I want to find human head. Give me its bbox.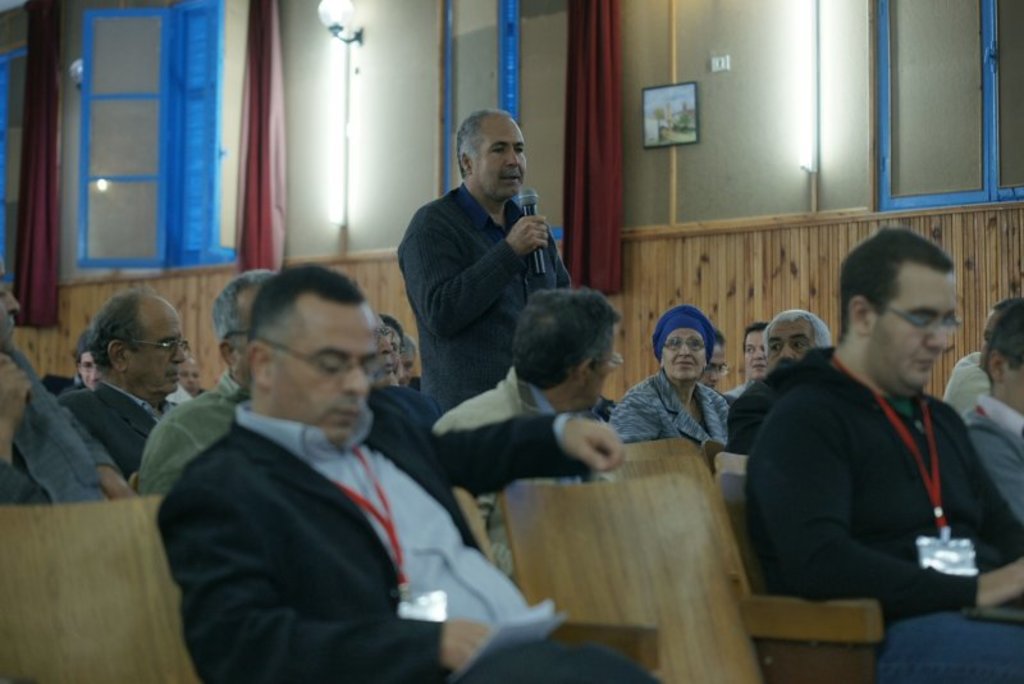
box(371, 310, 393, 382).
